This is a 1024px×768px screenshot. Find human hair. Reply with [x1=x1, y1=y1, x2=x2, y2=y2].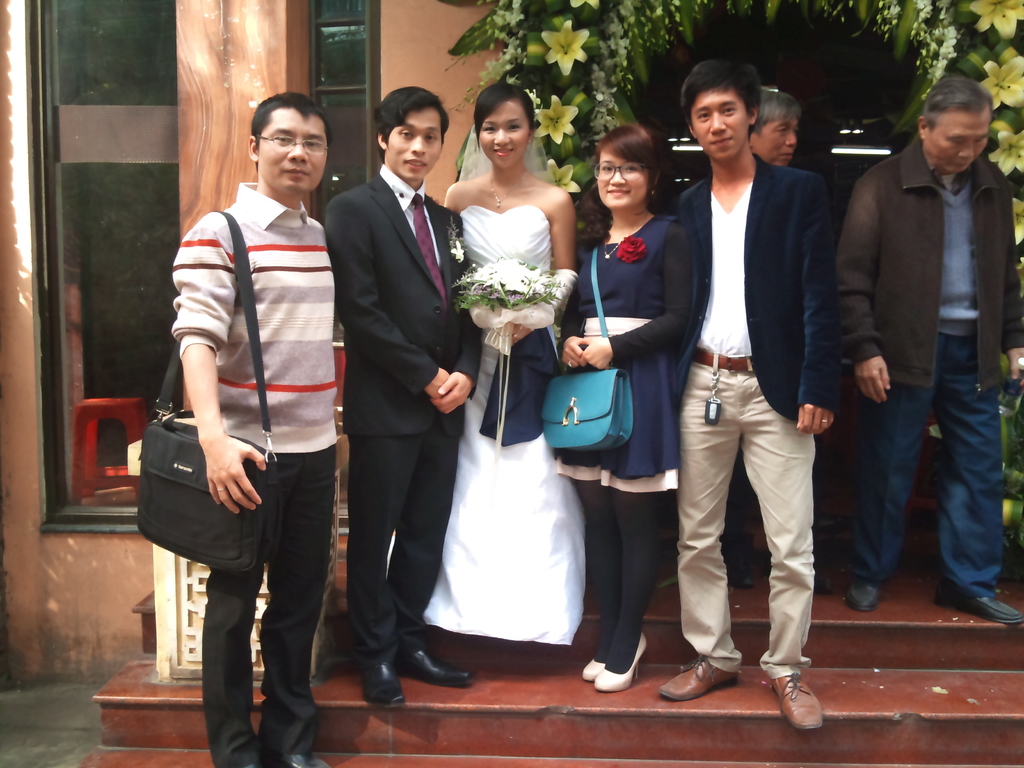
[x1=680, y1=61, x2=763, y2=148].
